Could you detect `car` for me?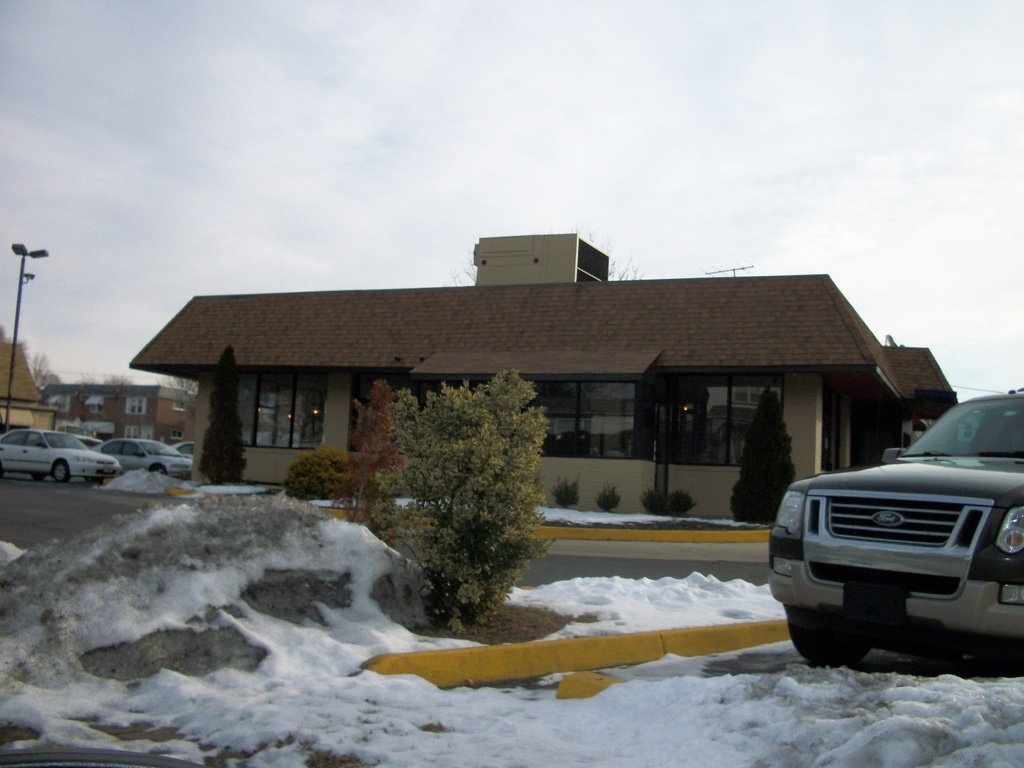
Detection result: [x1=91, y1=436, x2=195, y2=476].
